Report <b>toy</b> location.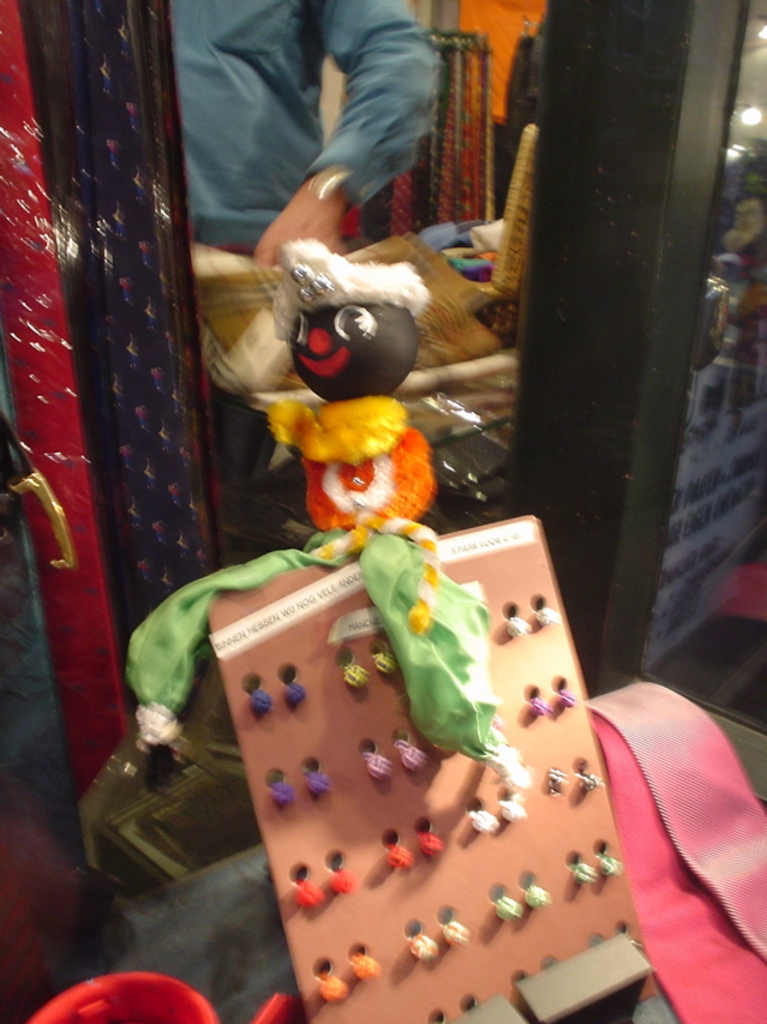
Report: (505,617,531,639).
